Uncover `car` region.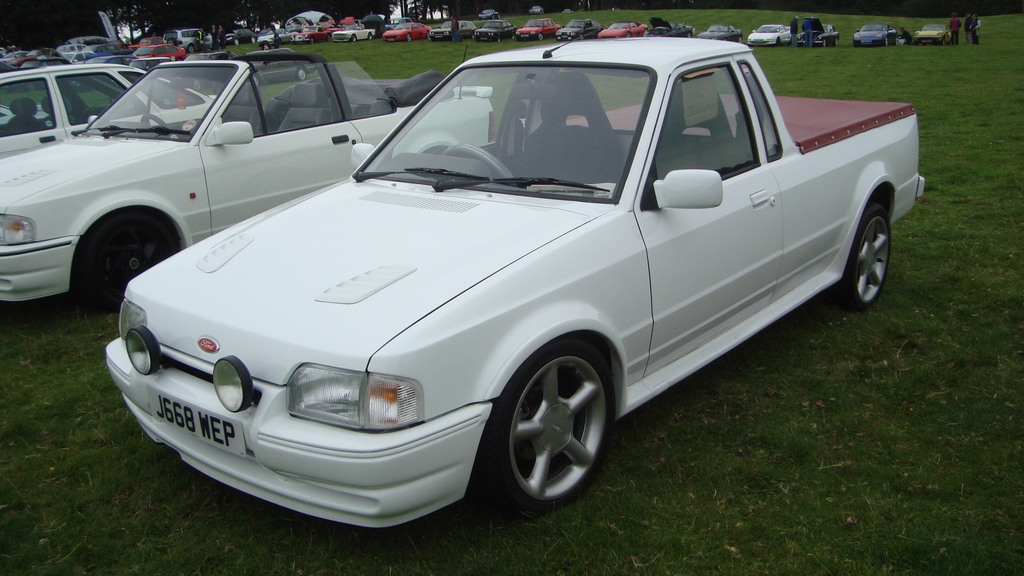
Uncovered: Rect(913, 23, 952, 43).
